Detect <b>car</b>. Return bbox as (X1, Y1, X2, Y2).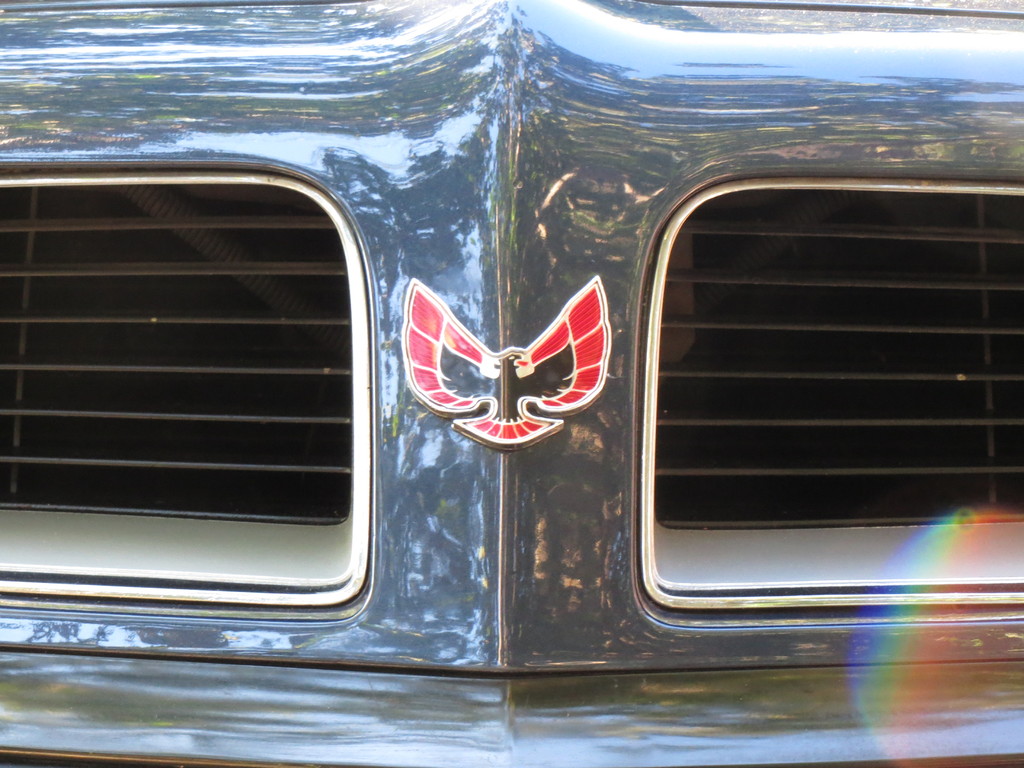
(0, 0, 1023, 767).
